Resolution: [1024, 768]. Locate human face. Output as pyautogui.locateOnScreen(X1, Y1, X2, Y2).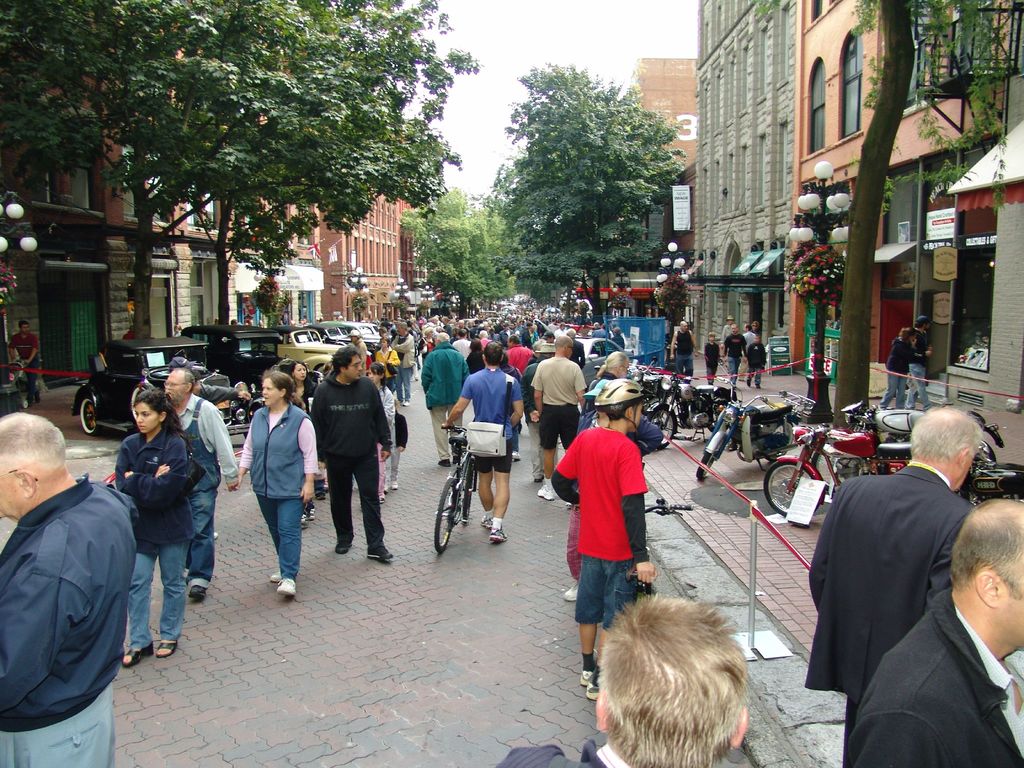
pyautogui.locateOnScreen(166, 373, 184, 399).
